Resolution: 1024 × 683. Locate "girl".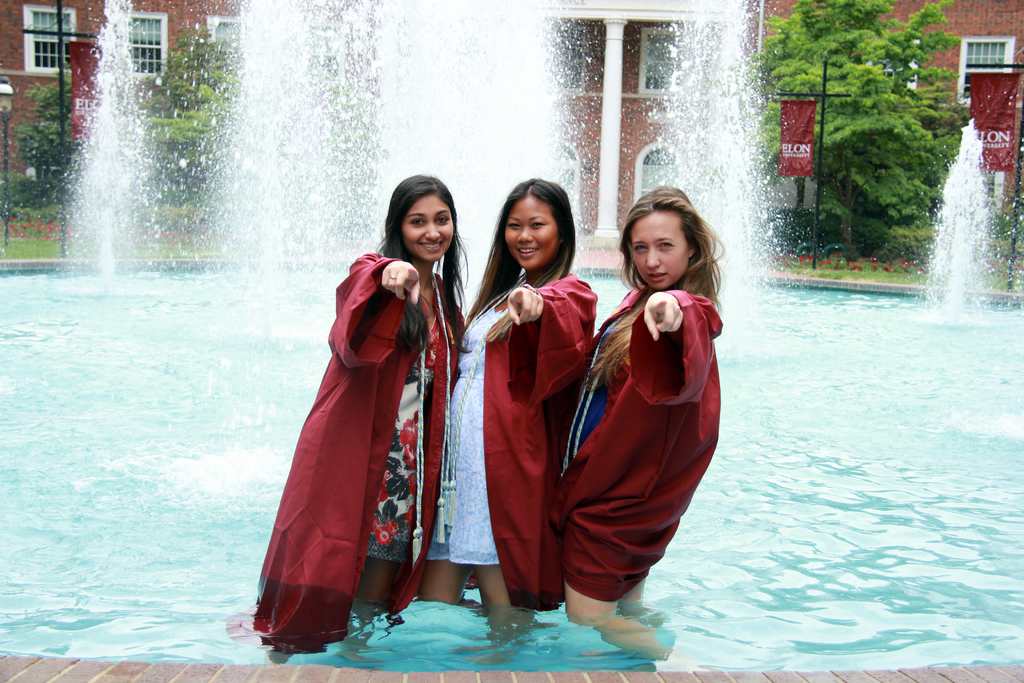
locate(560, 185, 717, 661).
